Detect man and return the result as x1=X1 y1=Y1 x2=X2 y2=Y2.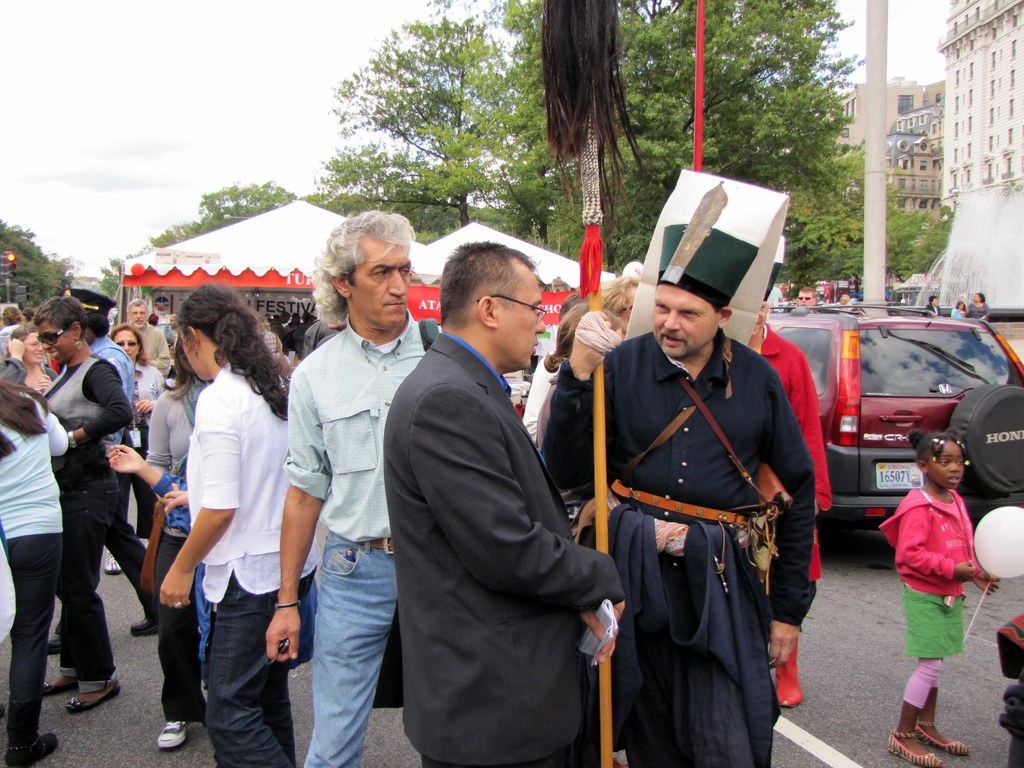
x1=265 y1=209 x2=442 y2=767.
